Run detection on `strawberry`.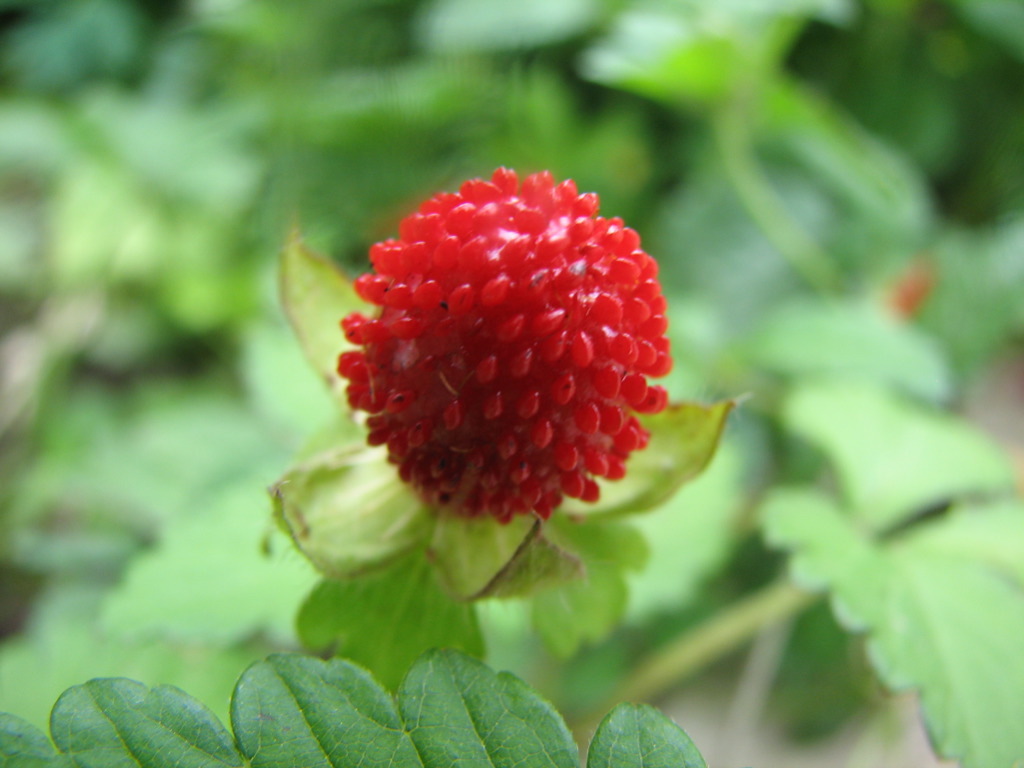
Result: {"left": 316, "top": 181, "right": 643, "bottom": 473}.
